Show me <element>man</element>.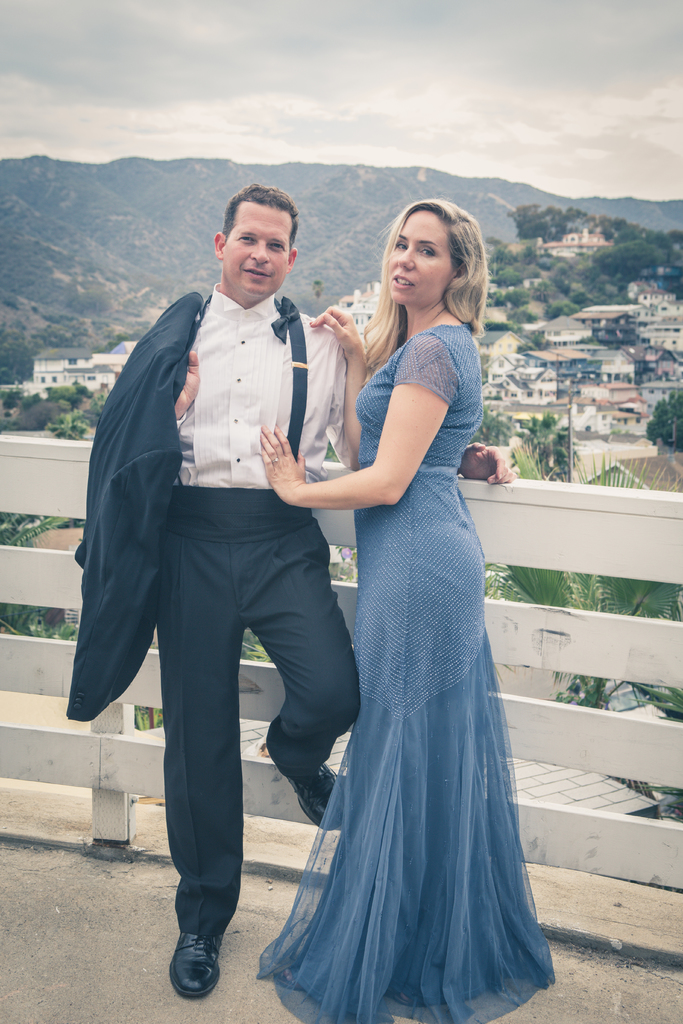
<element>man</element> is here: <bbox>74, 193, 350, 906</bbox>.
